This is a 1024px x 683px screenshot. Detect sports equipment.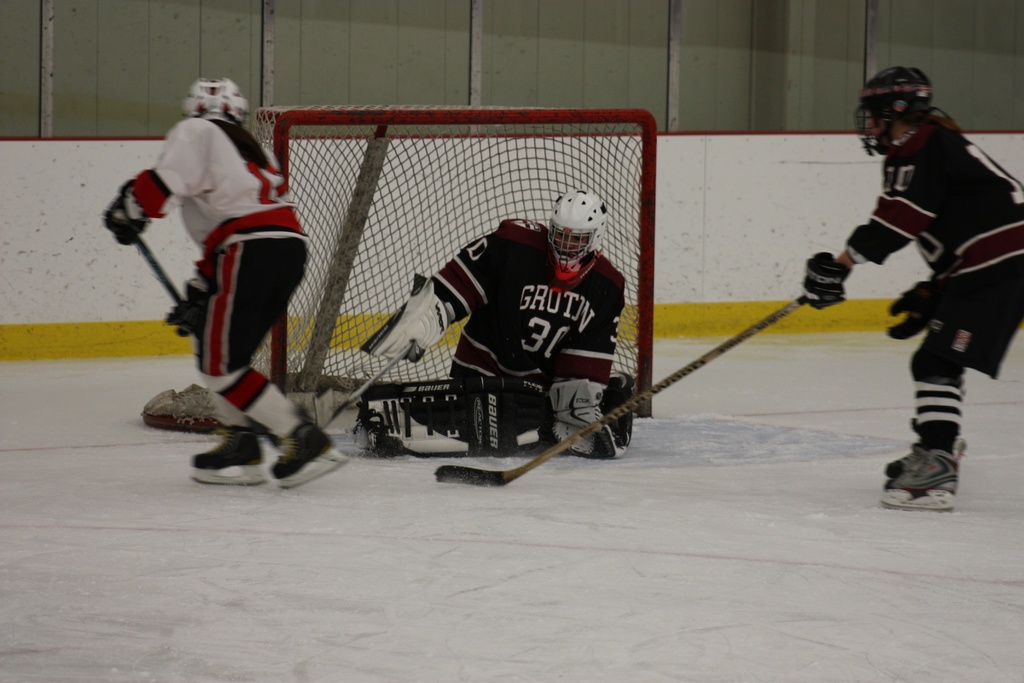
pyautogui.locateOnScreen(435, 293, 812, 486).
